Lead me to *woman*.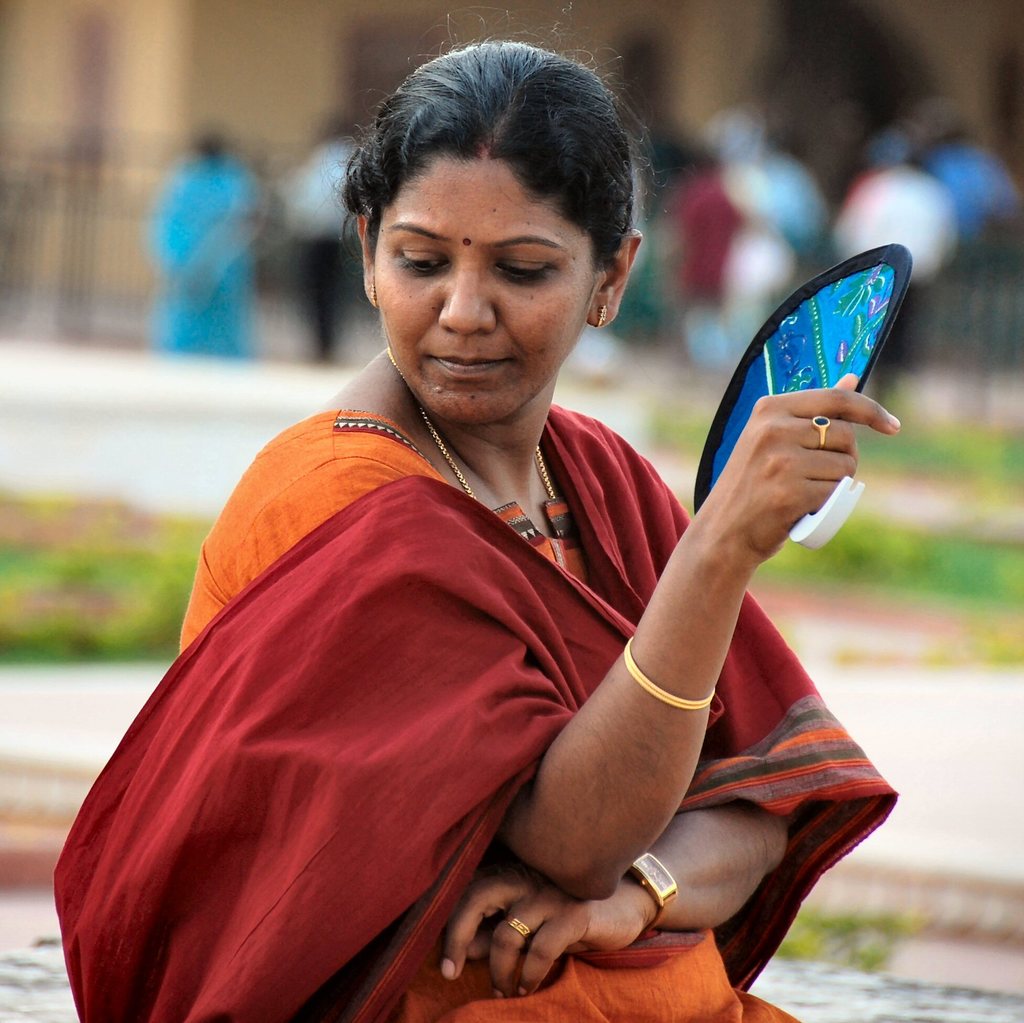
Lead to detection(149, 127, 284, 356).
